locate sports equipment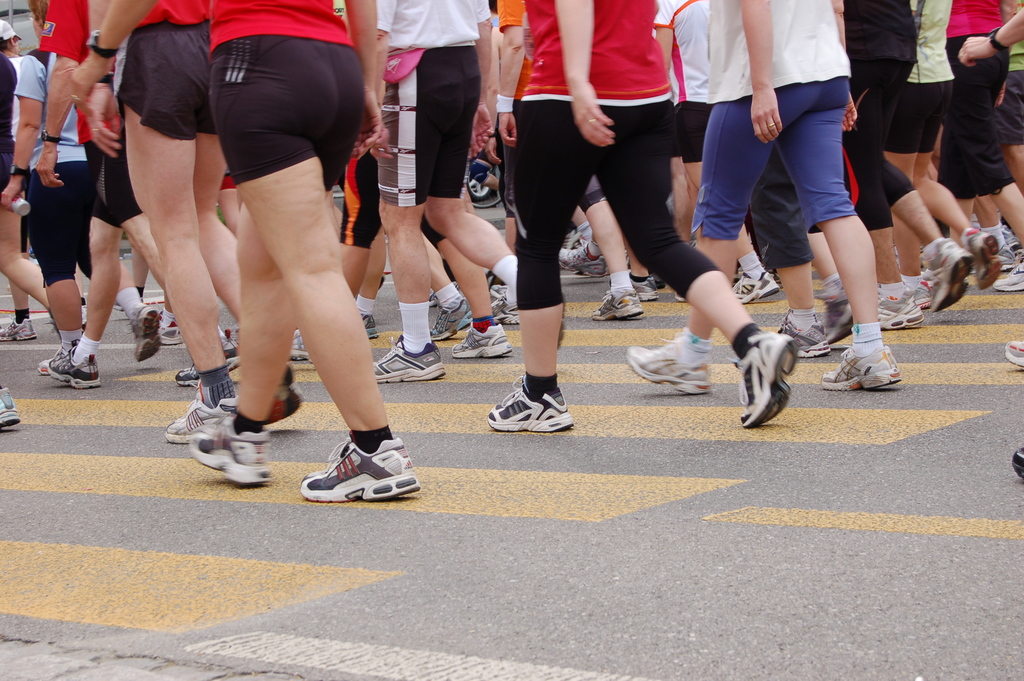
[x1=490, y1=377, x2=569, y2=434]
